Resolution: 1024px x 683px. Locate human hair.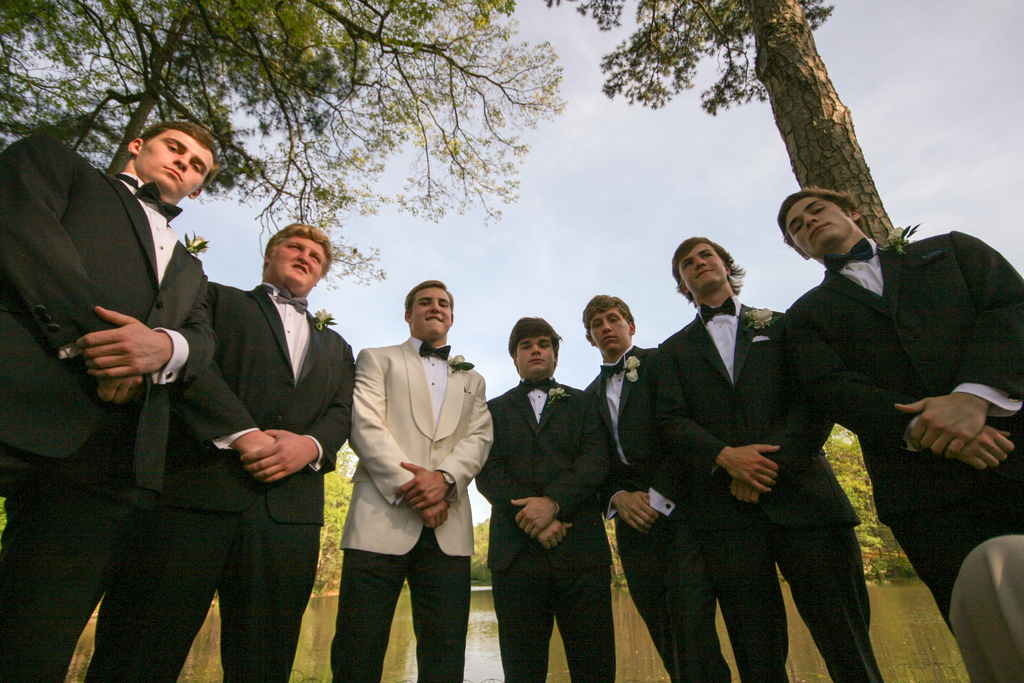
x1=129, y1=115, x2=218, y2=222.
